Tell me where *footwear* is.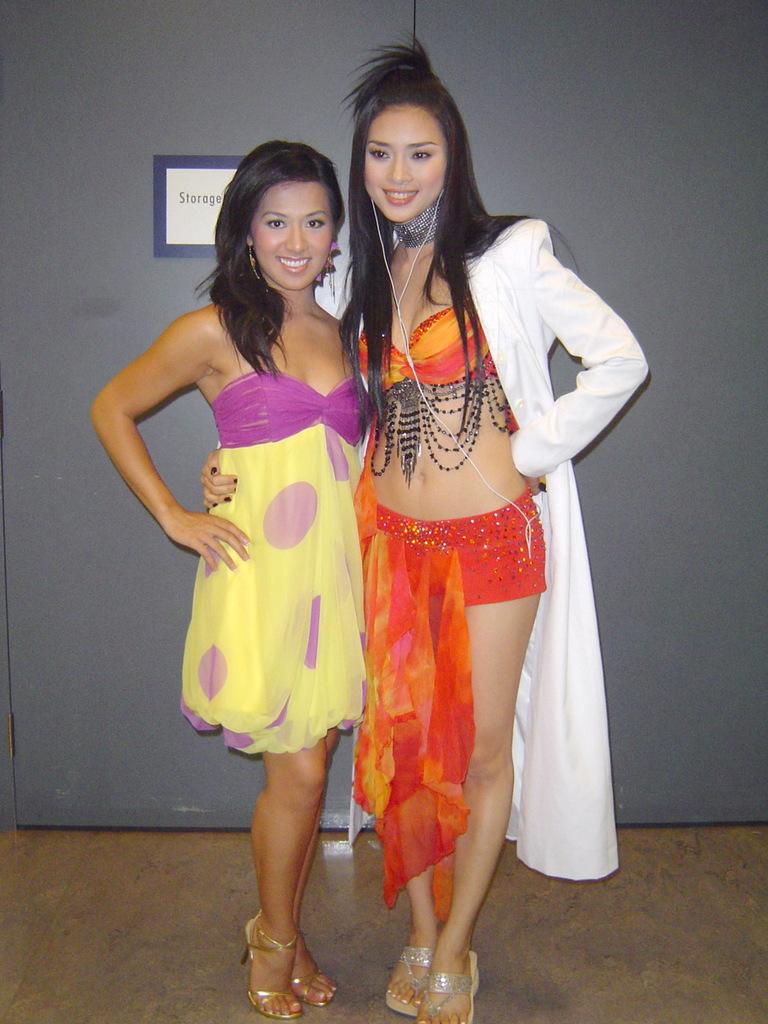
*footwear* is at BBox(239, 916, 299, 1018).
